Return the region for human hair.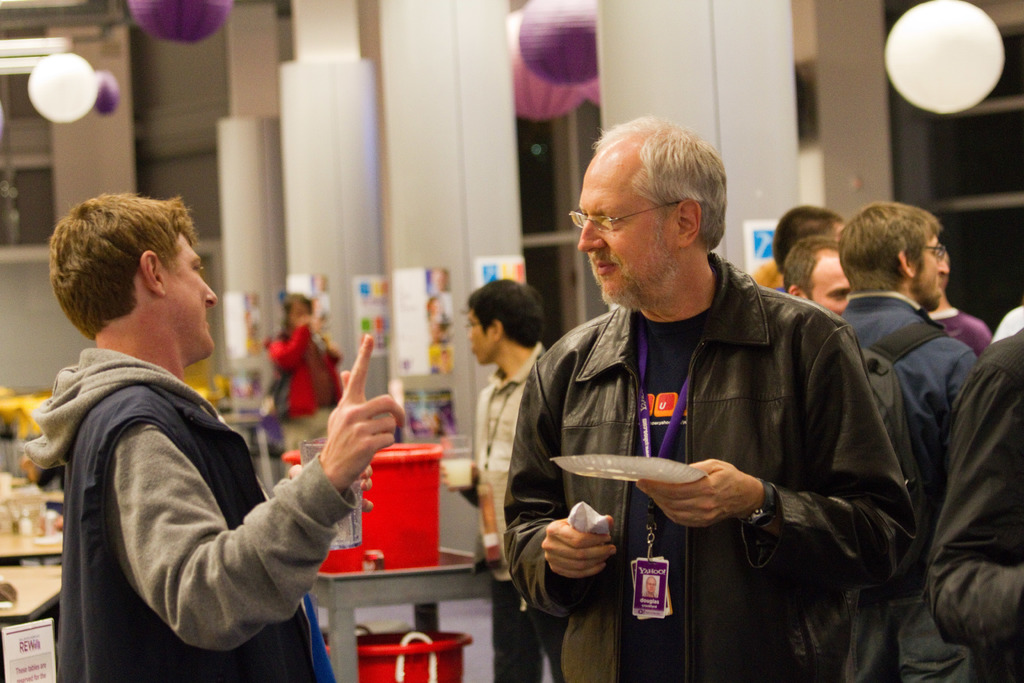
464, 277, 544, 350.
